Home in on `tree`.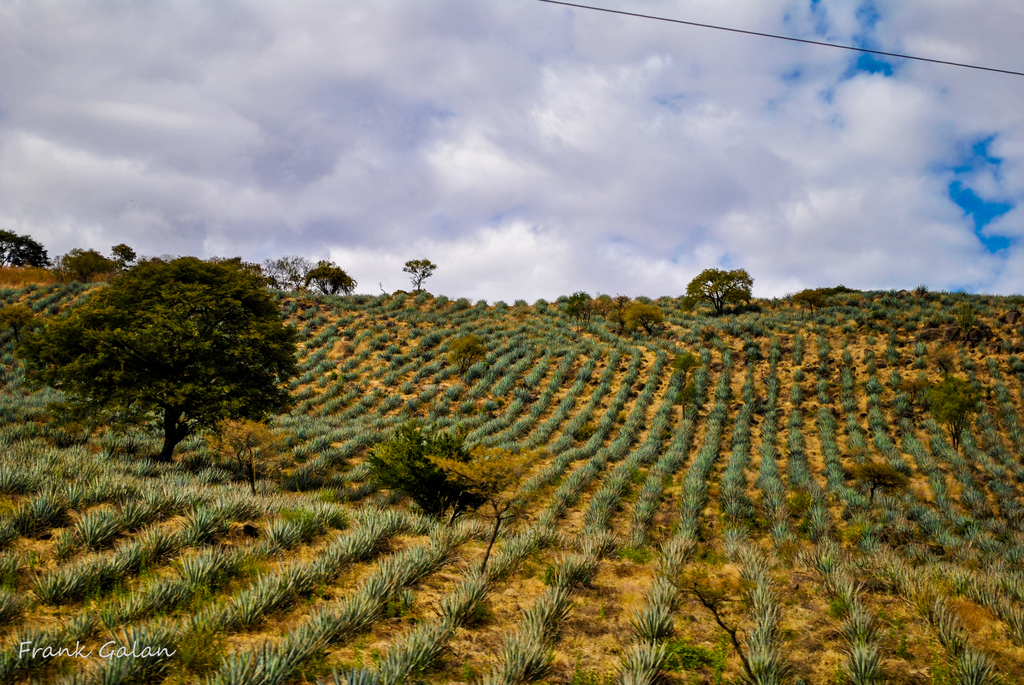
Homed in at 356:415:548:532.
